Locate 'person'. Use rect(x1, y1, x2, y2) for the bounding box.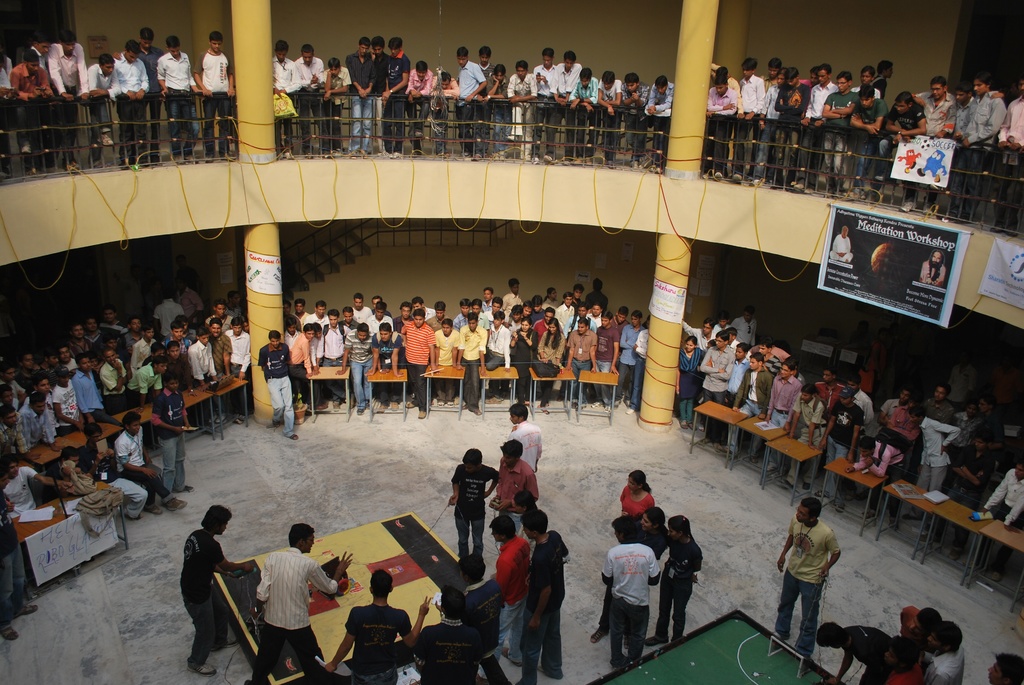
rect(259, 333, 291, 439).
